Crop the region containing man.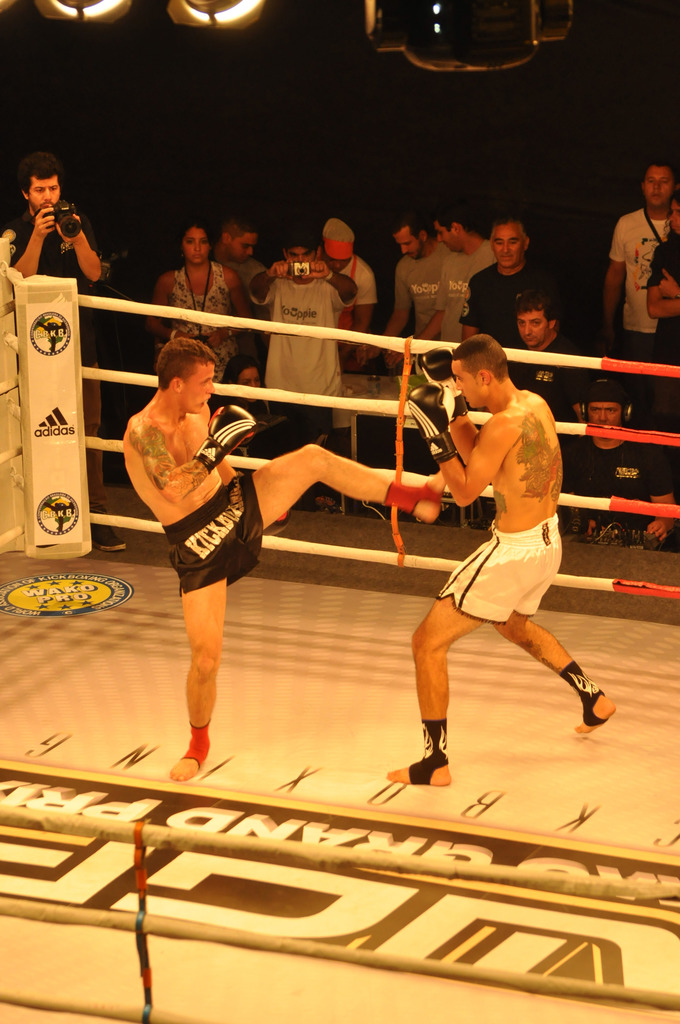
Crop region: <region>0, 151, 127, 554</region>.
